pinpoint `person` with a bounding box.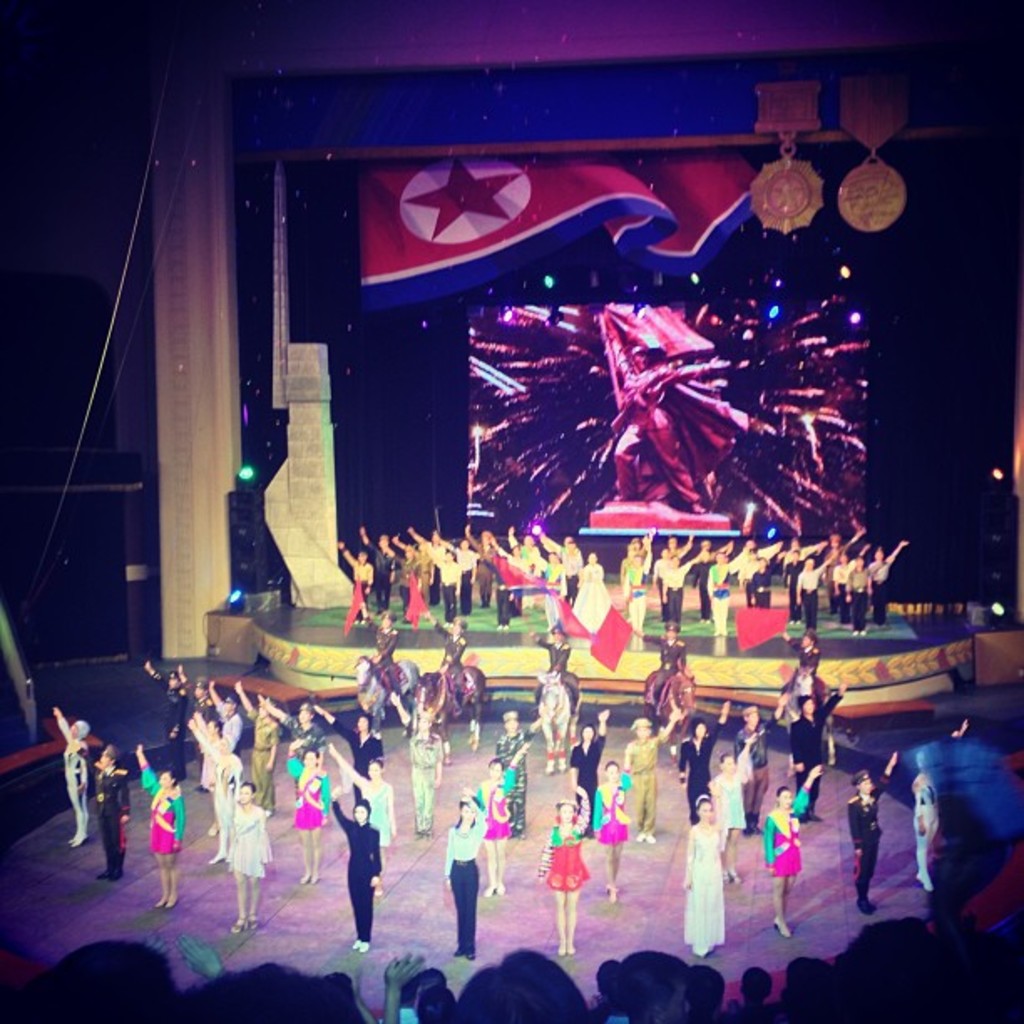
x1=392, y1=689, x2=443, y2=837.
